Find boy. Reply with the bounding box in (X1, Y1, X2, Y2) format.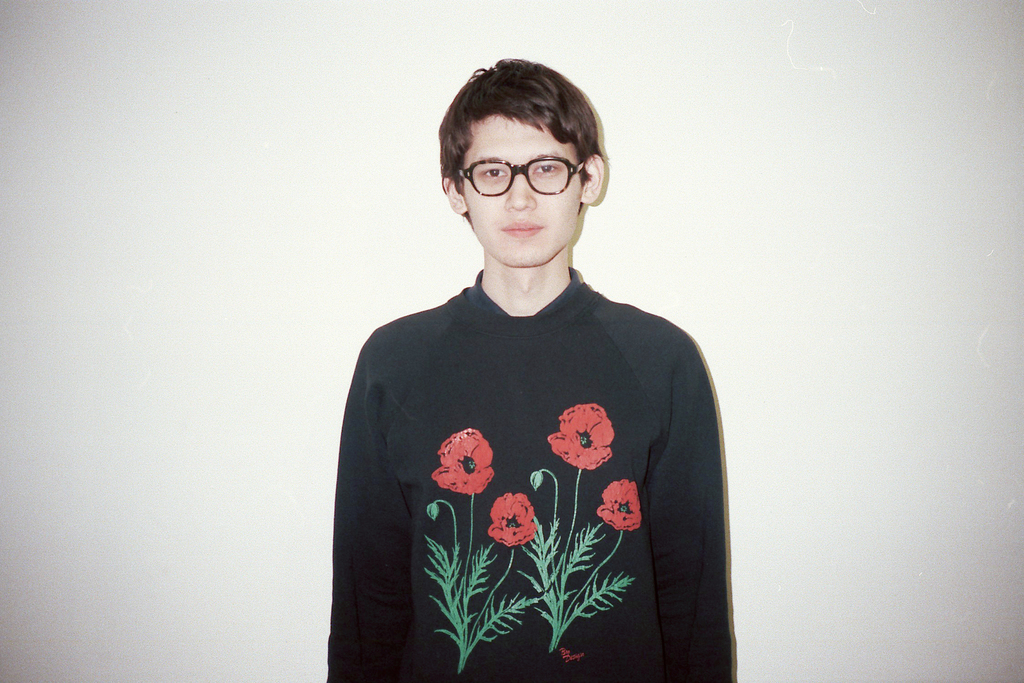
(328, 62, 747, 682).
